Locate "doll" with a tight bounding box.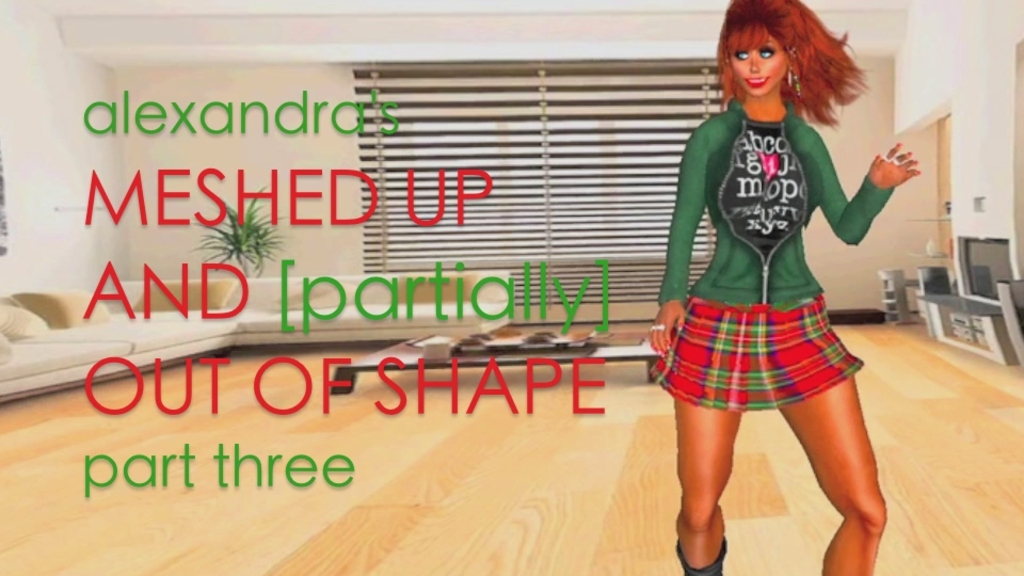
[x1=665, y1=0, x2=896, y2=559].
